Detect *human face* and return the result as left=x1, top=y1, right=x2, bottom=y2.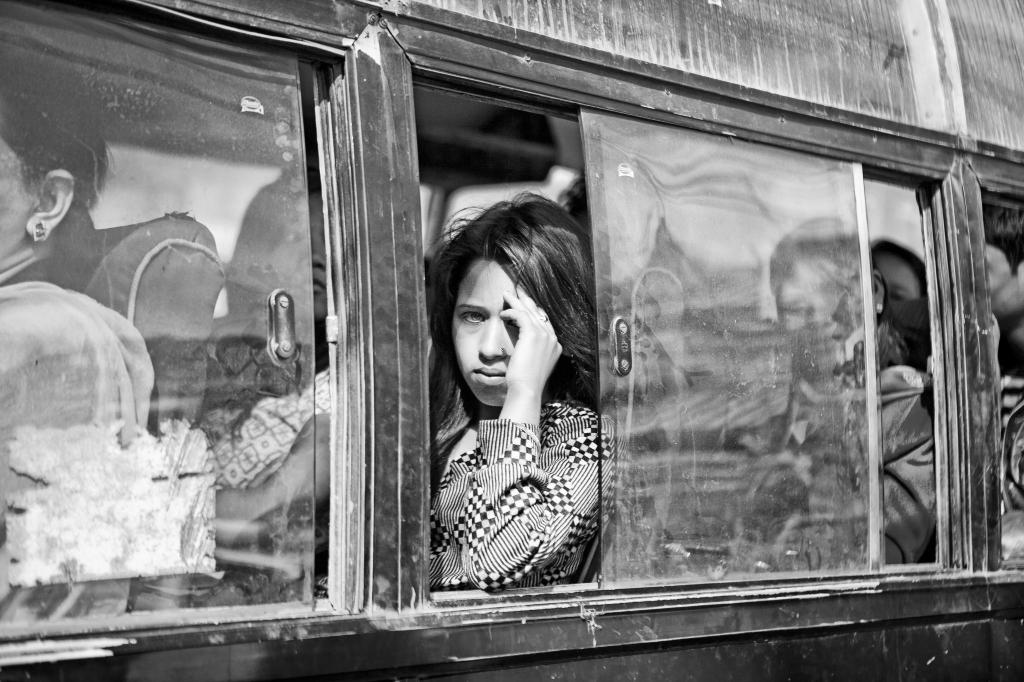
left=0, top=139, right=23, bottom=256.
